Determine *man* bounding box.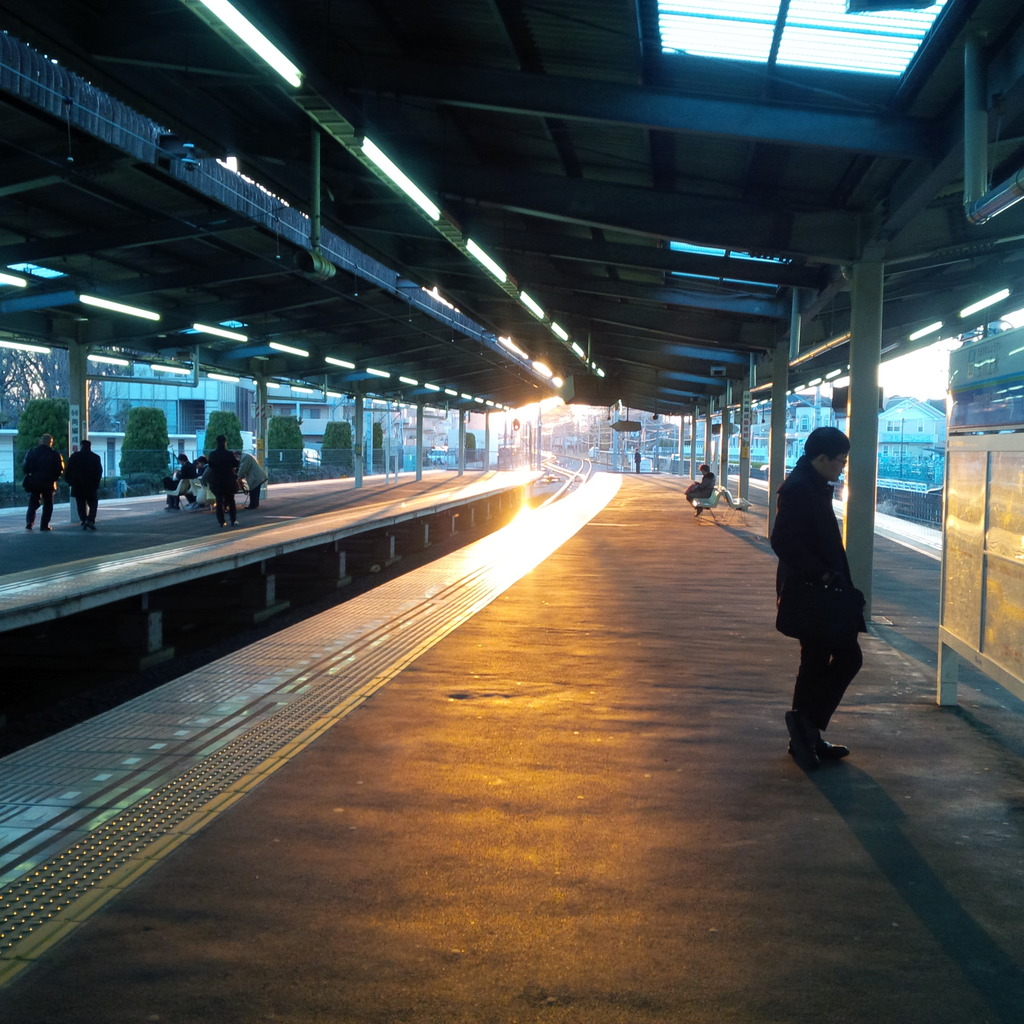
Determined: 28, 431, 63, 532.
